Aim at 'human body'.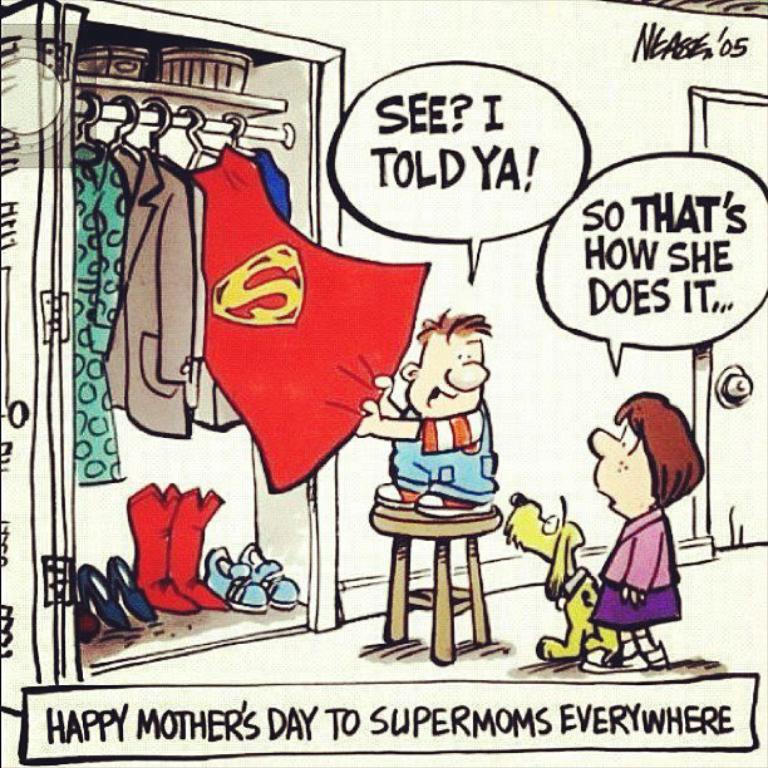
Aimed at [350, 320, 499, 516].
